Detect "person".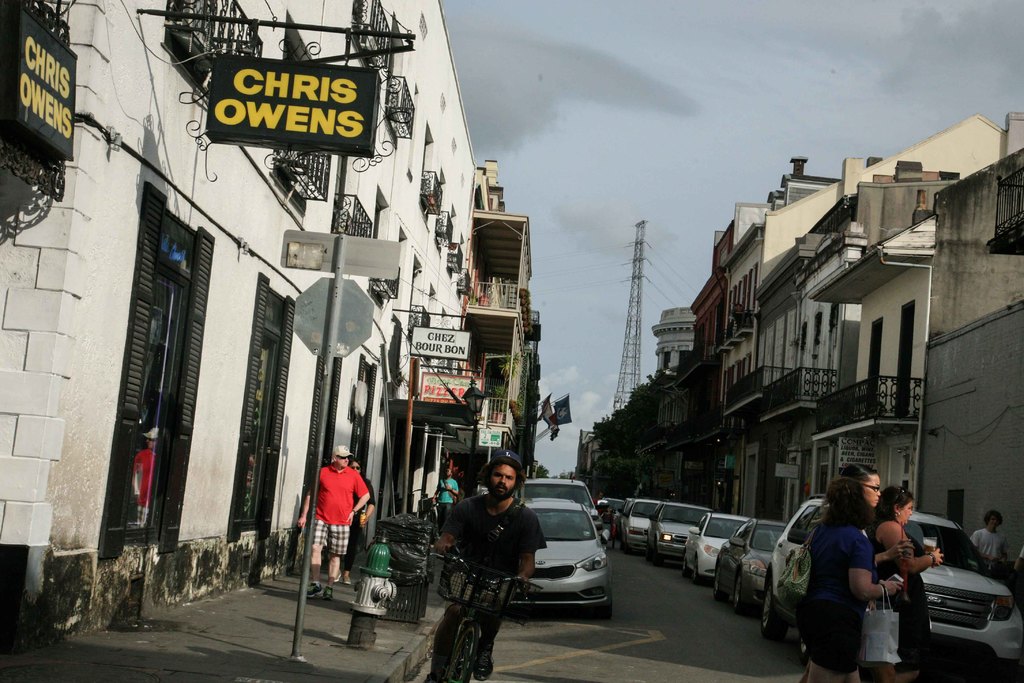
Detected at (801, 477, 904, 682).
